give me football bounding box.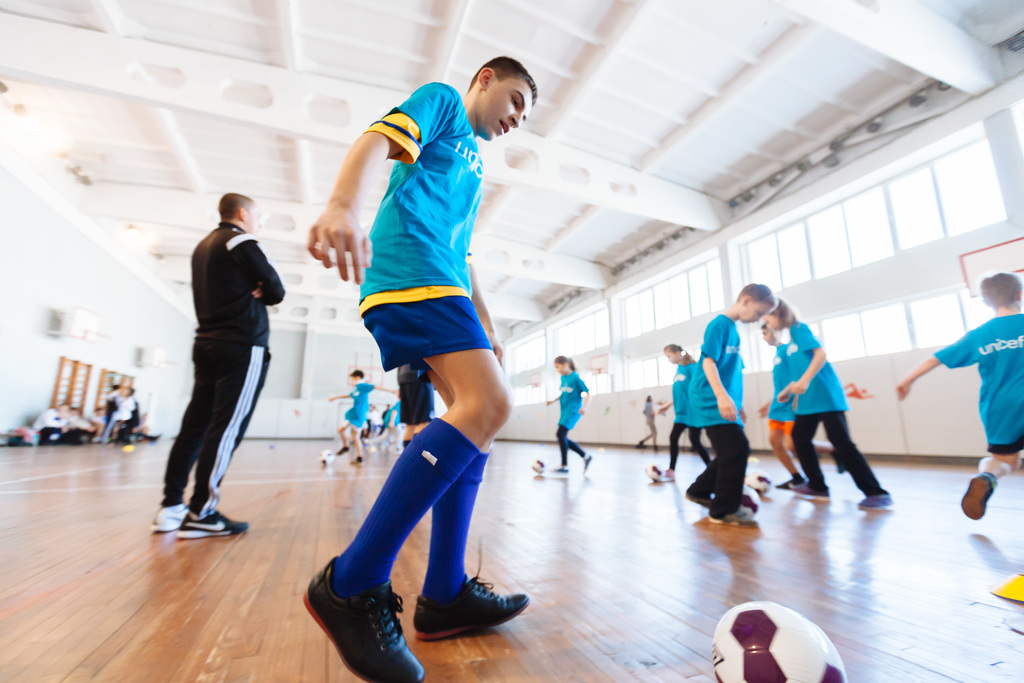
pyautogui.locateOnScreen(709, 599, 848, 682).
